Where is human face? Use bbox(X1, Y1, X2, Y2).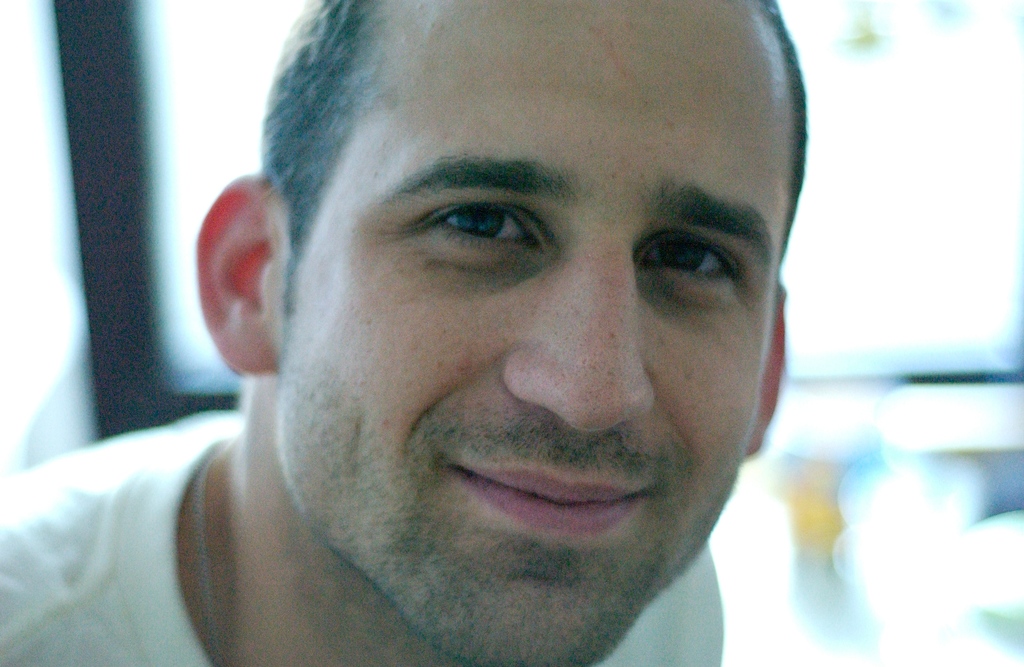
bbox(275, 0, 792, 666).
